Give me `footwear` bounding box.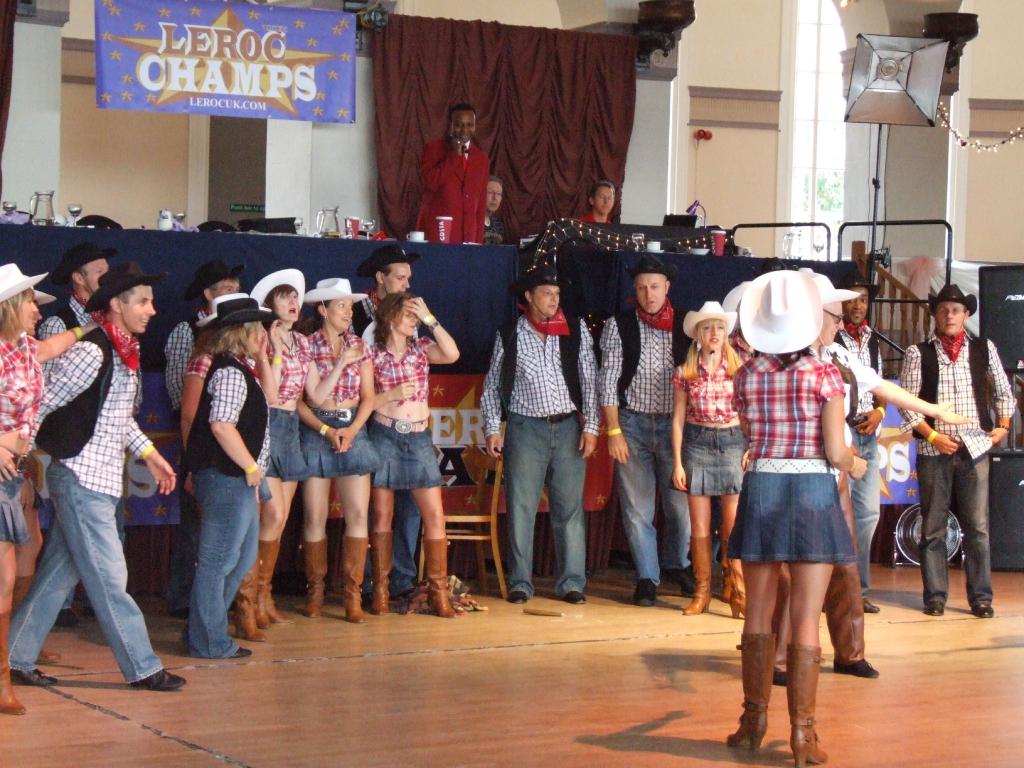
x1=787 y1=646 x2=829 y2=767.
